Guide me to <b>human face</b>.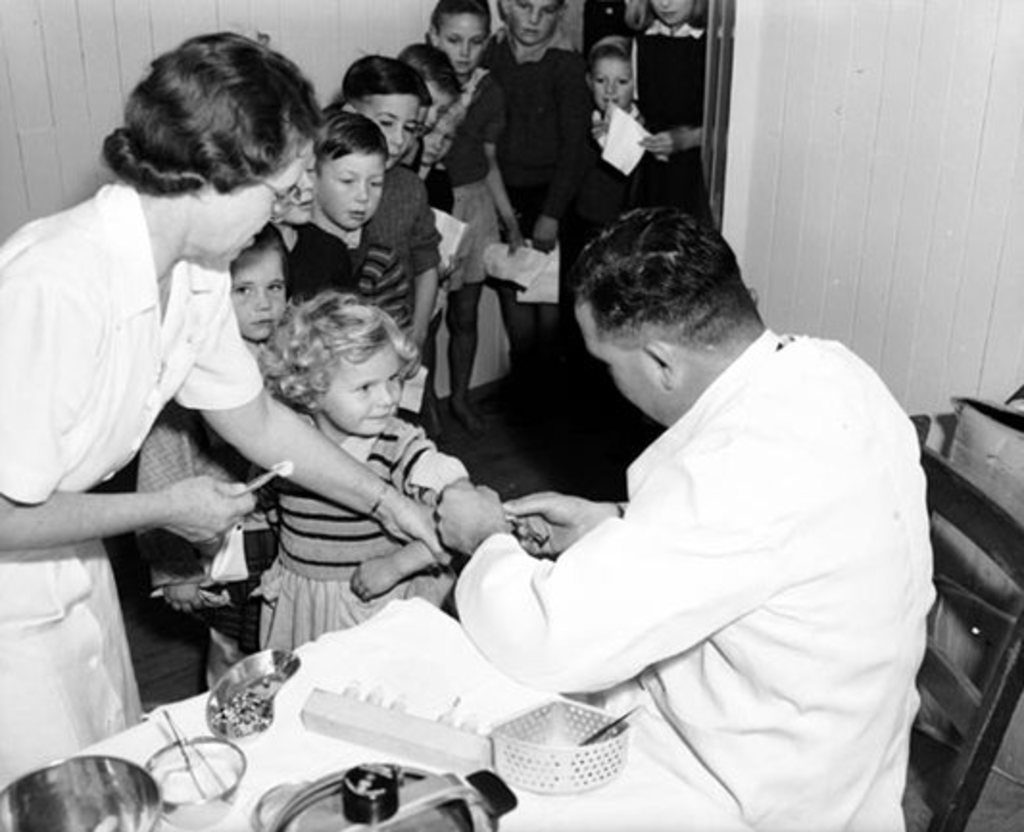
Guidance: left=279, top=163, right=311, bottom=225.
